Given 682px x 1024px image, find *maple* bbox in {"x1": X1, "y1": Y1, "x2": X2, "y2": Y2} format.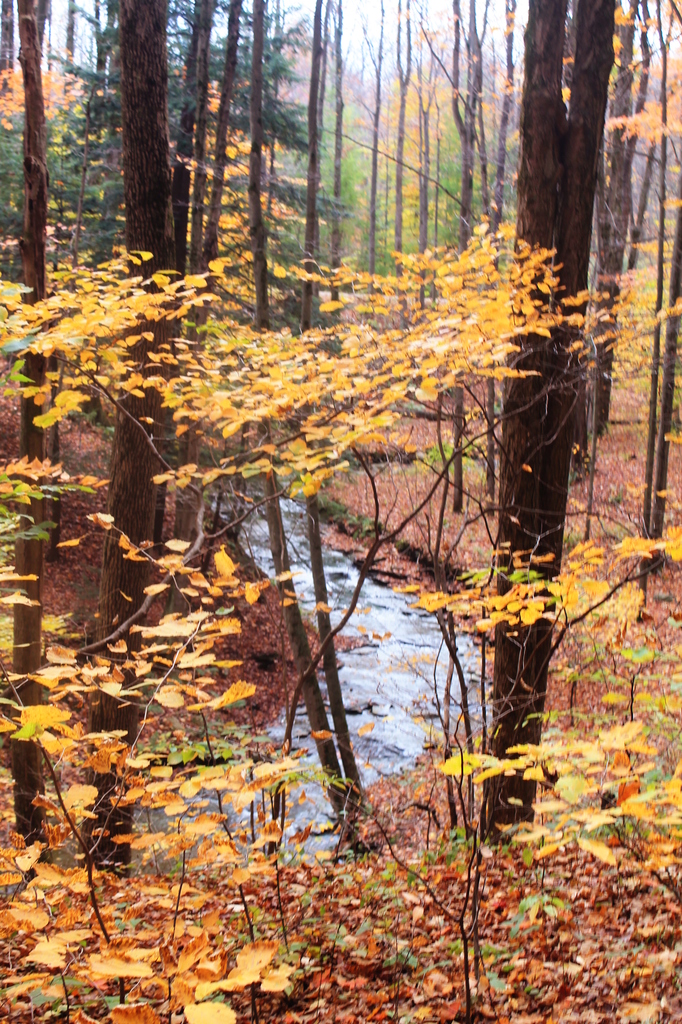
{"x1": 0, "y1": 234, "x2": 541, "y2": 848}.
